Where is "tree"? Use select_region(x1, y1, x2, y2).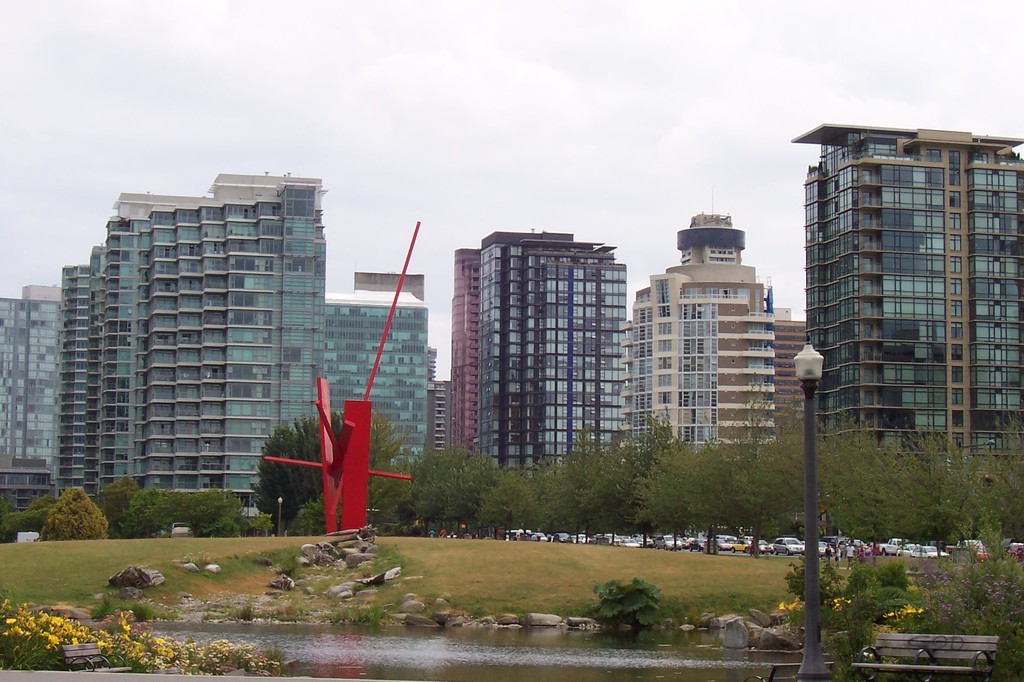
select_region(21, 493, 56, 528).
